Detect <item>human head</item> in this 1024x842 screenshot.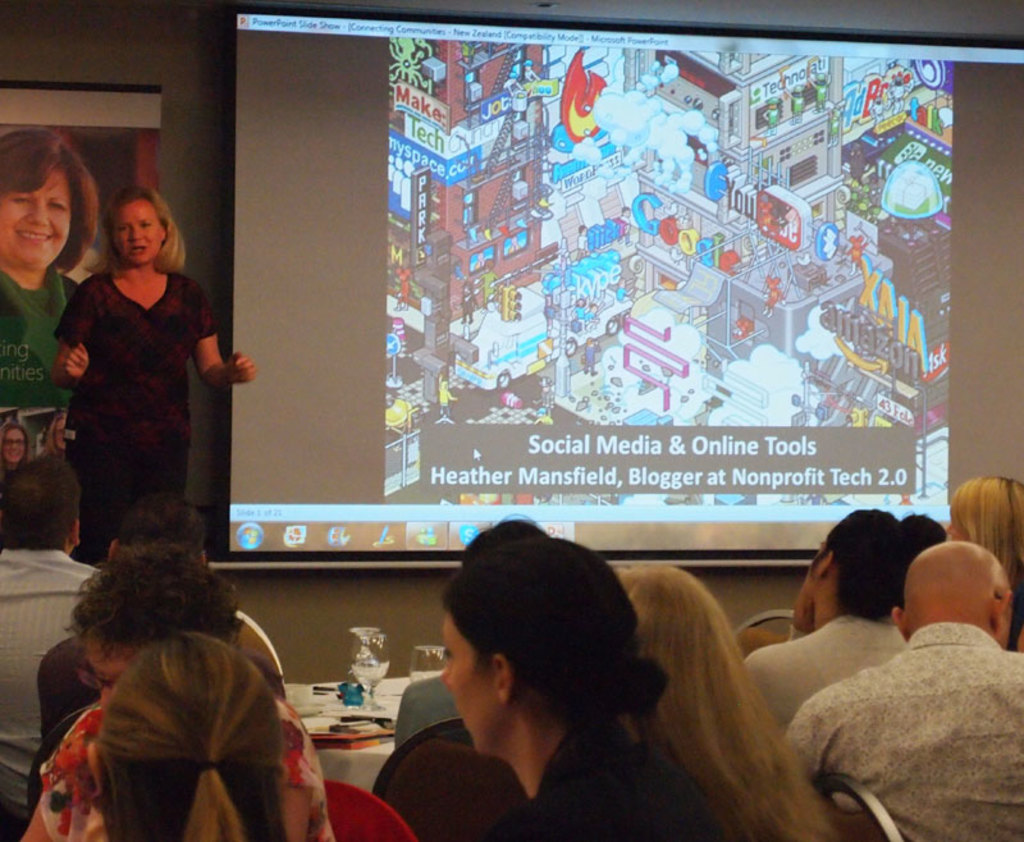
Detection: 3 454 91 558.
